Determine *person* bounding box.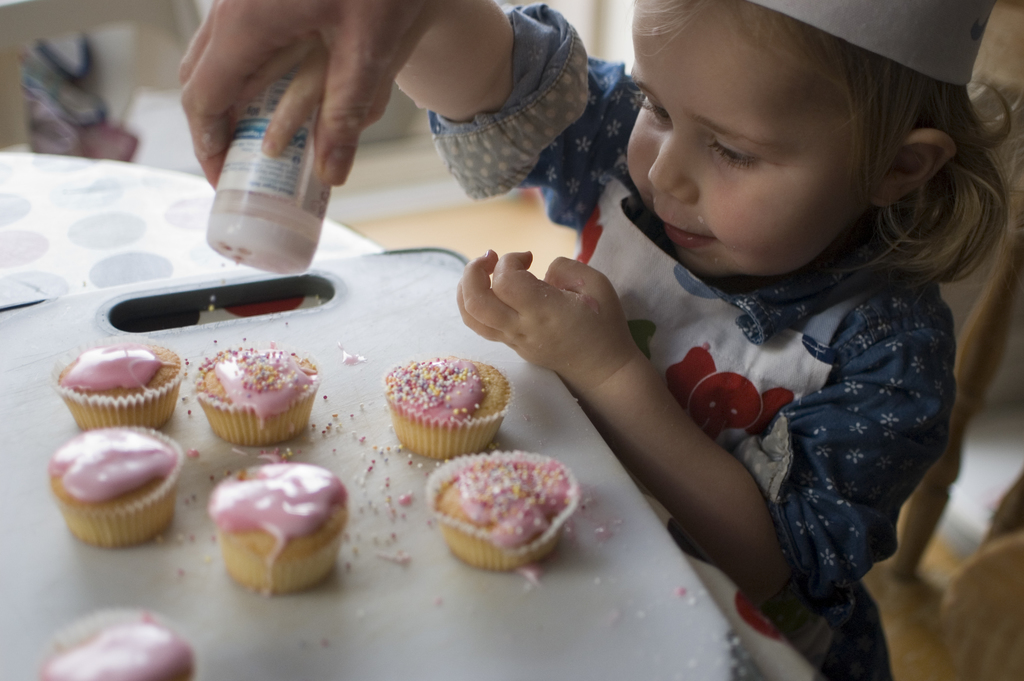
Determined: bbox=[234, 0, 1023, 680].
